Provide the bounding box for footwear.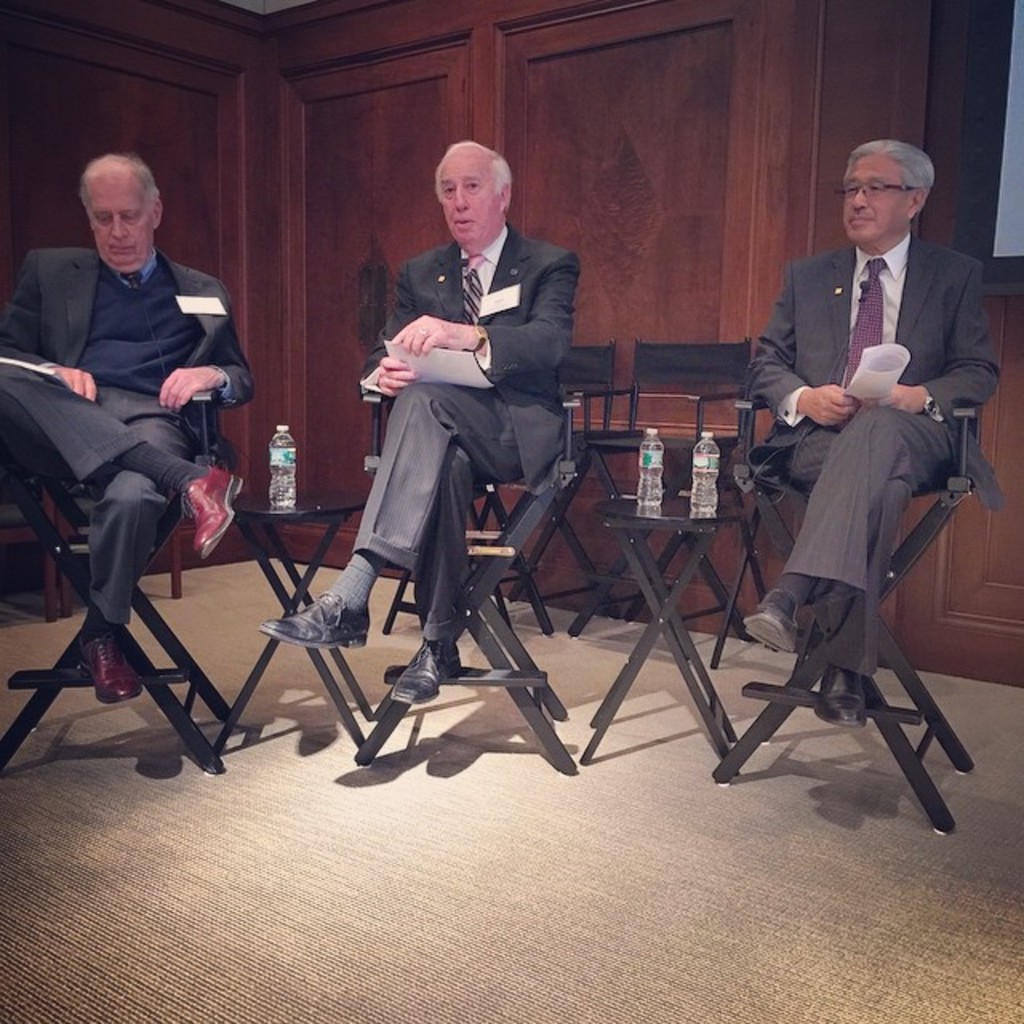
258/597/370/648.
